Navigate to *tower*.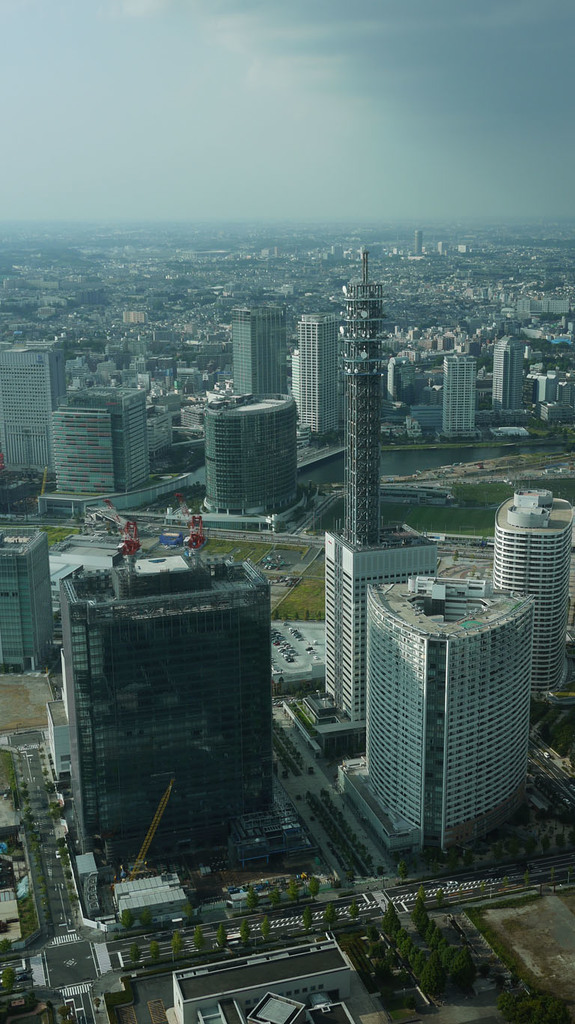
Navigation target: {"x1": 499, "y1": 343, "x2": 526, "y2": 410}.
